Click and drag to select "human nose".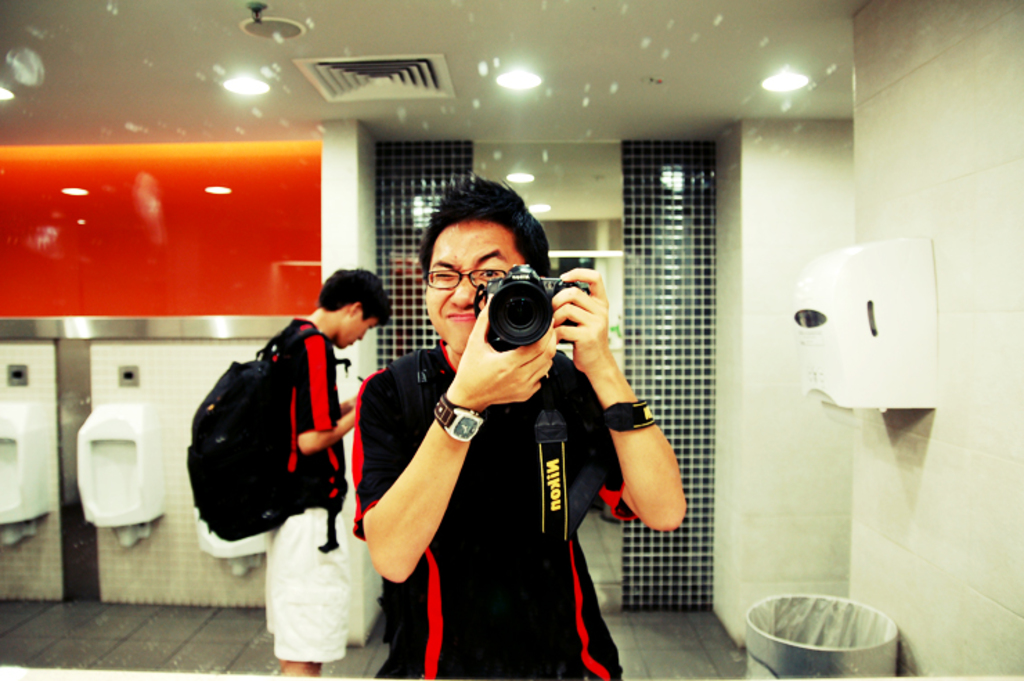
Selection: region(450, 273, 480, 306).
